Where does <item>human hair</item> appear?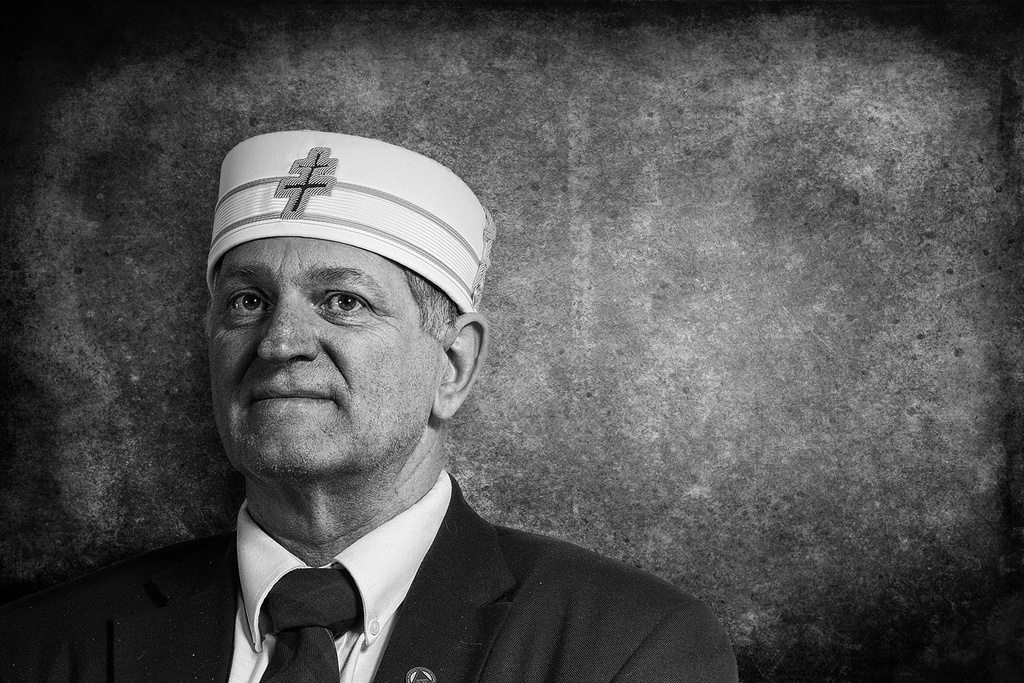
Appears at (406, 266, 463, 347).
